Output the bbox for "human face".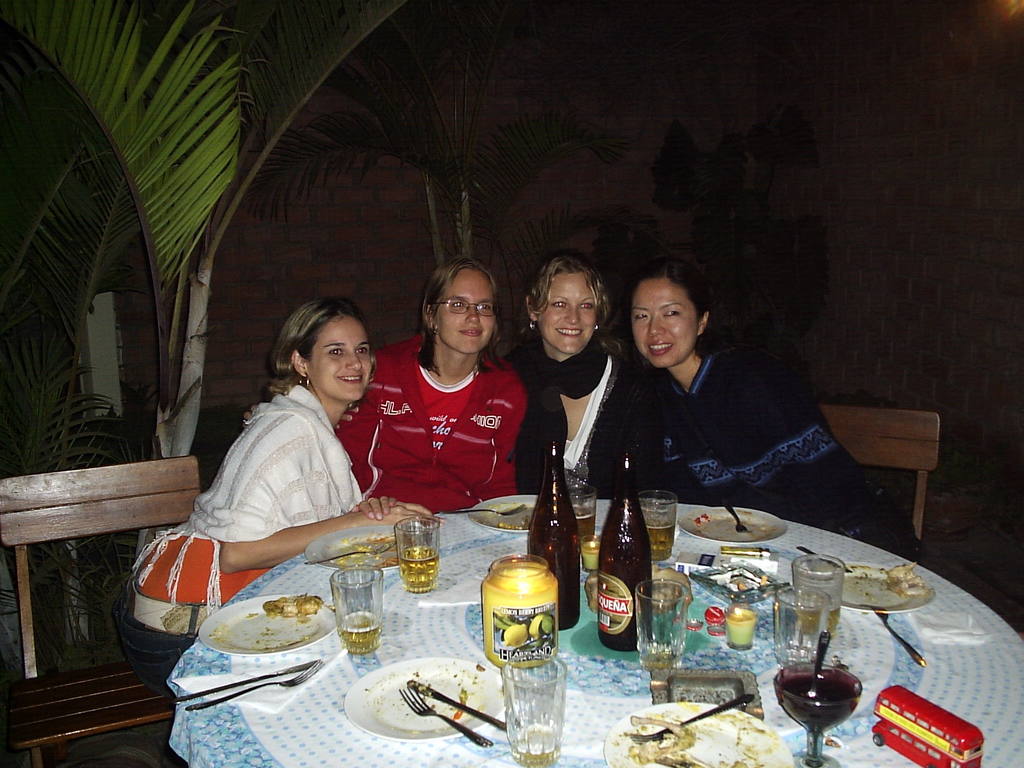
{"left": 538, "top": 271, "right": 596, "bottom": 351}.
